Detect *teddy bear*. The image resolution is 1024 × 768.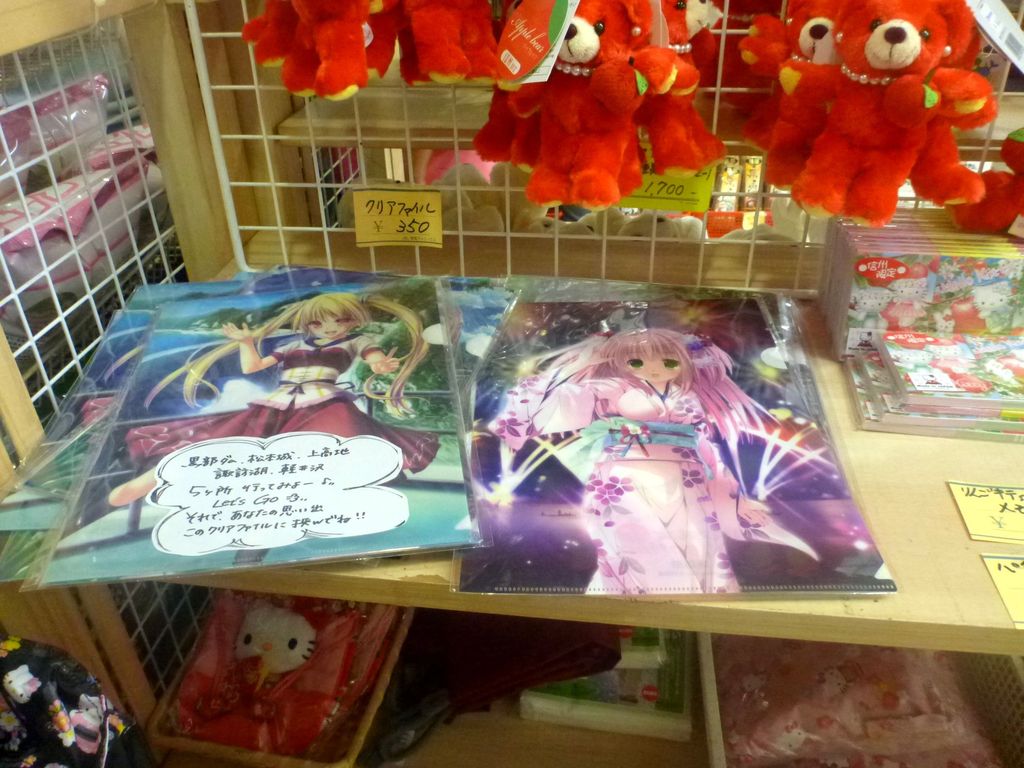
366, 0, 397, 82.
